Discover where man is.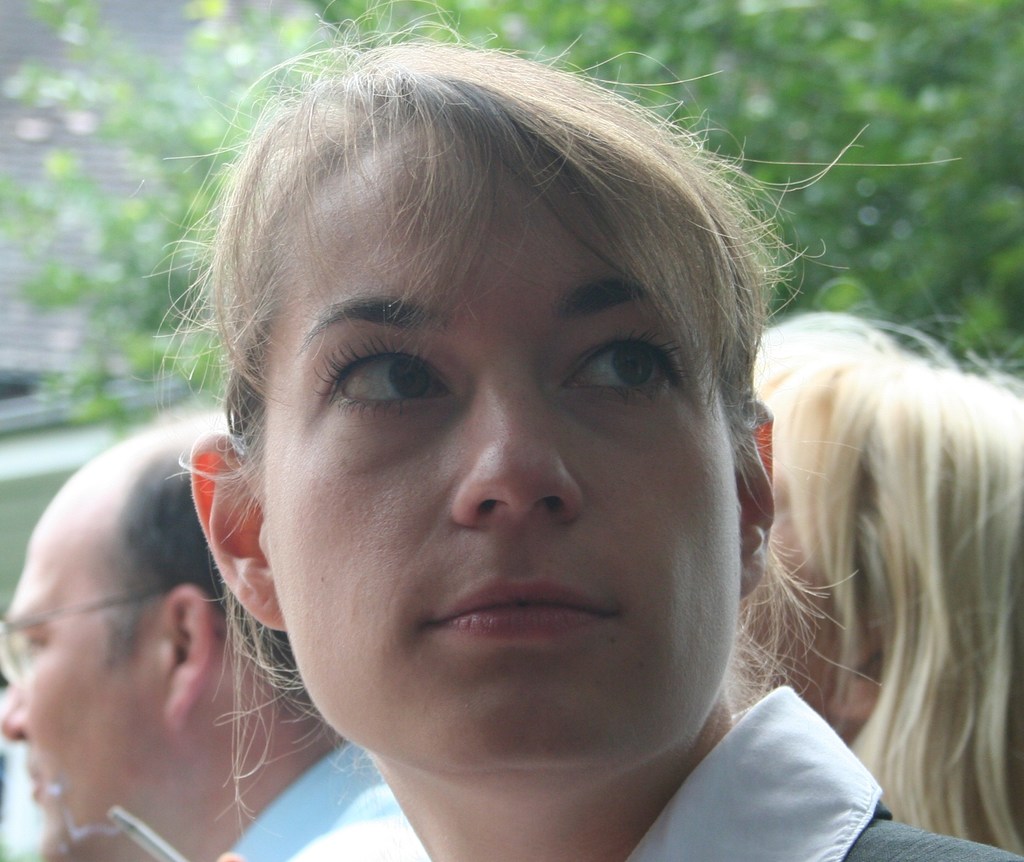
Discovered at <region>0, 374, 319, 861</region>.
